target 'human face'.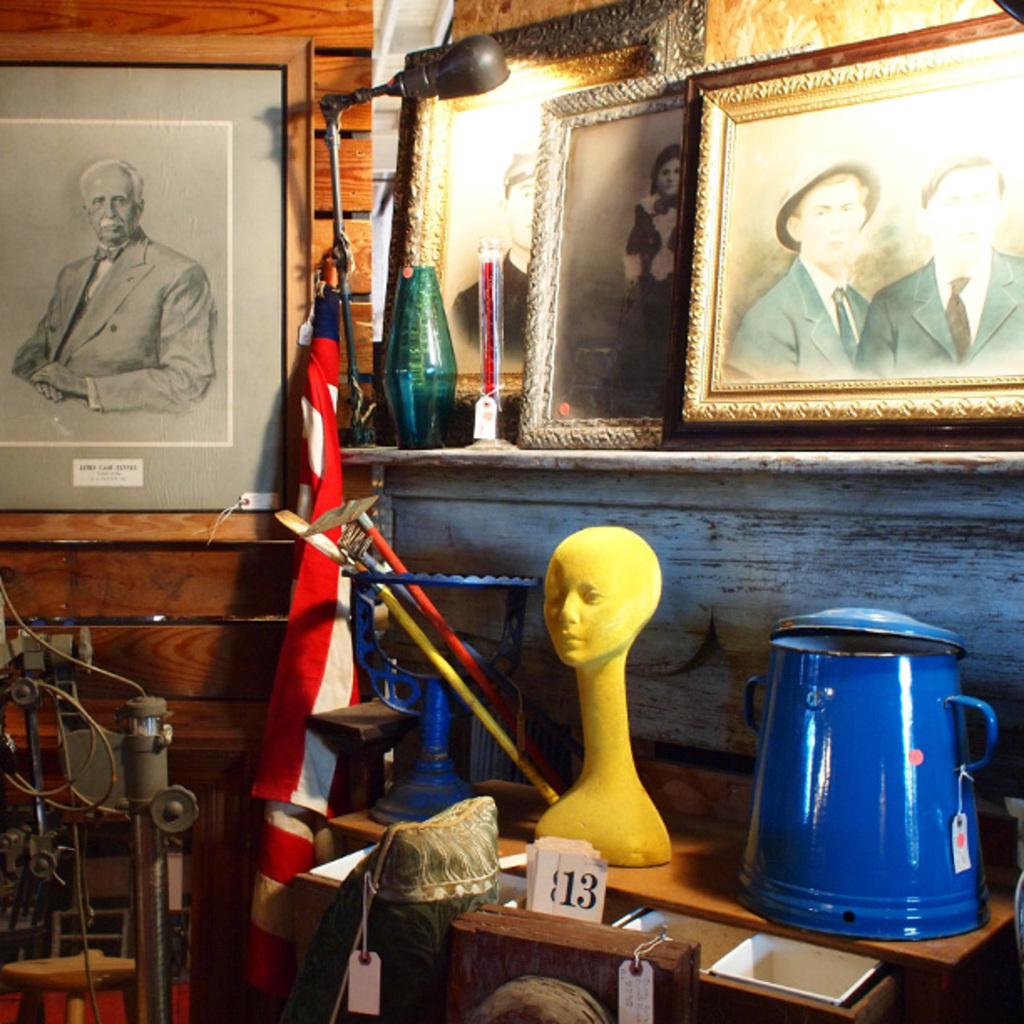
Target region: [left=917, top=162, right=1007, bottom=256].
